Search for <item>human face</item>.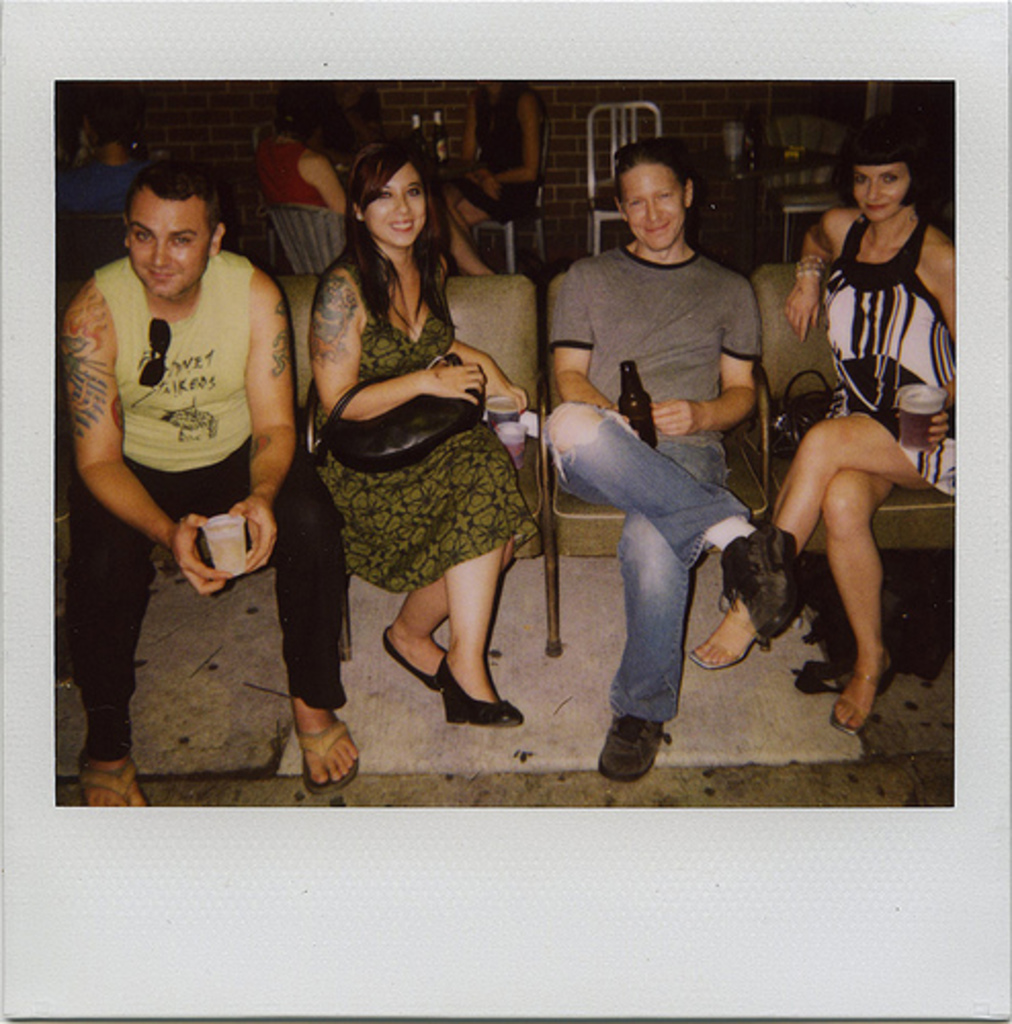
Found at rect(846, 160, 912, 225).
